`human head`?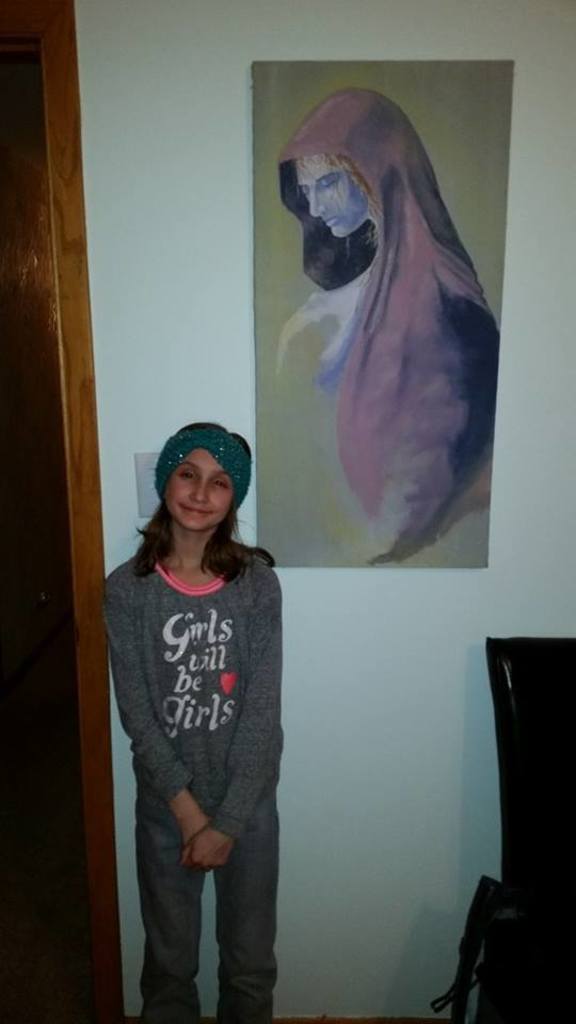
locate(143, 422, 249, 537)
